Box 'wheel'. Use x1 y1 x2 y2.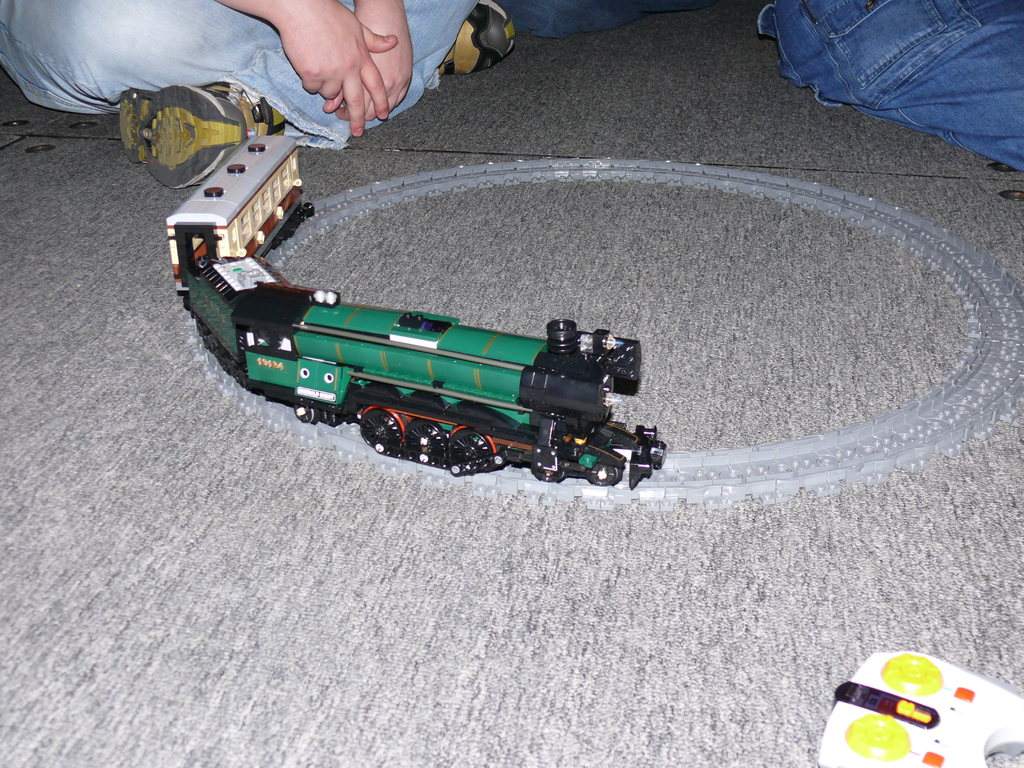
527 451 570 484.
